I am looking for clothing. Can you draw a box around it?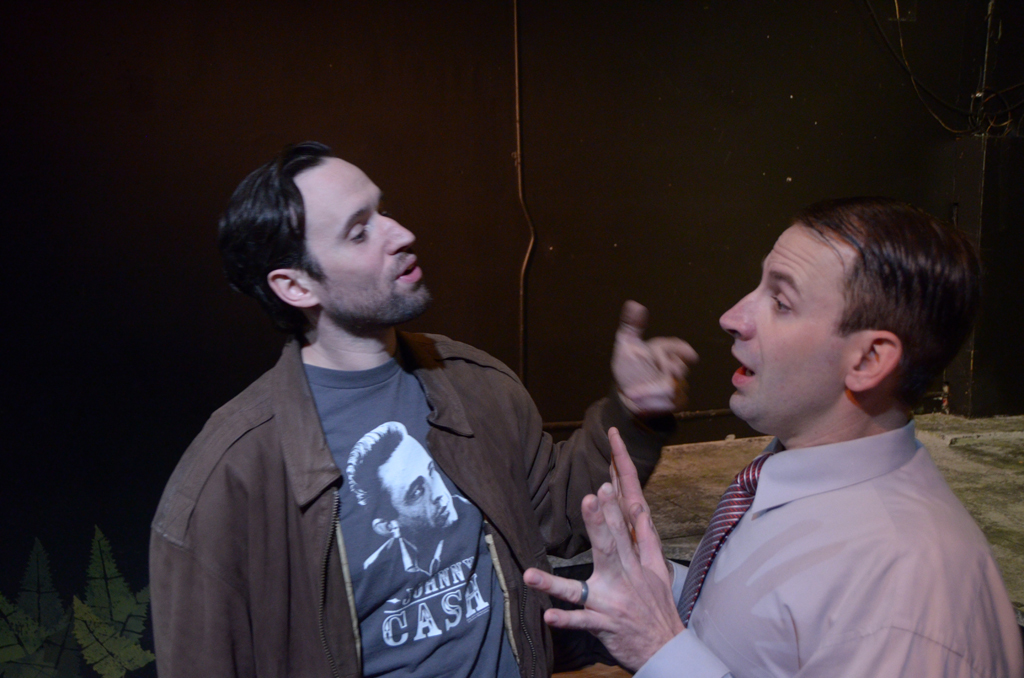
Sure, the bounding box is (left=627, top=409, right=1023, bottom=677).
